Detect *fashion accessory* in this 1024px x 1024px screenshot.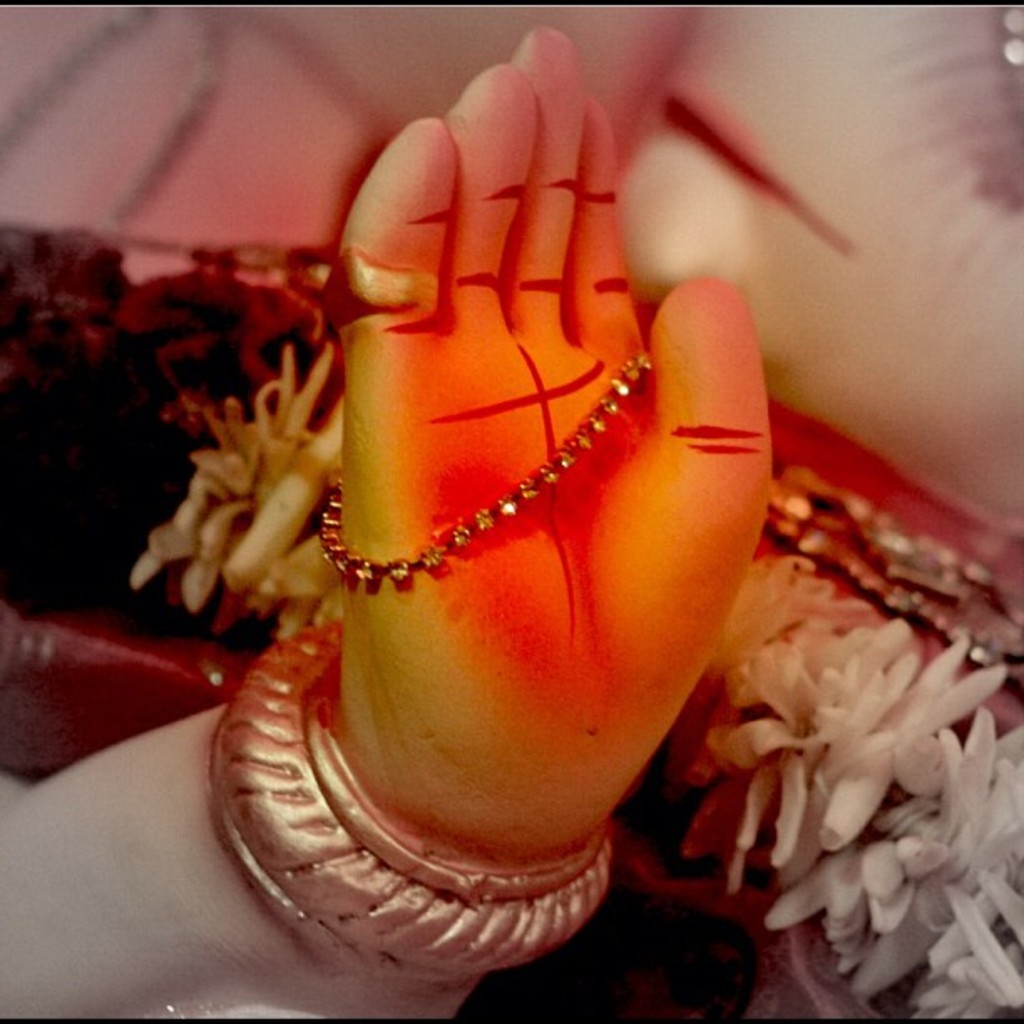
Detection: locate(194, 621, 624, 977).
